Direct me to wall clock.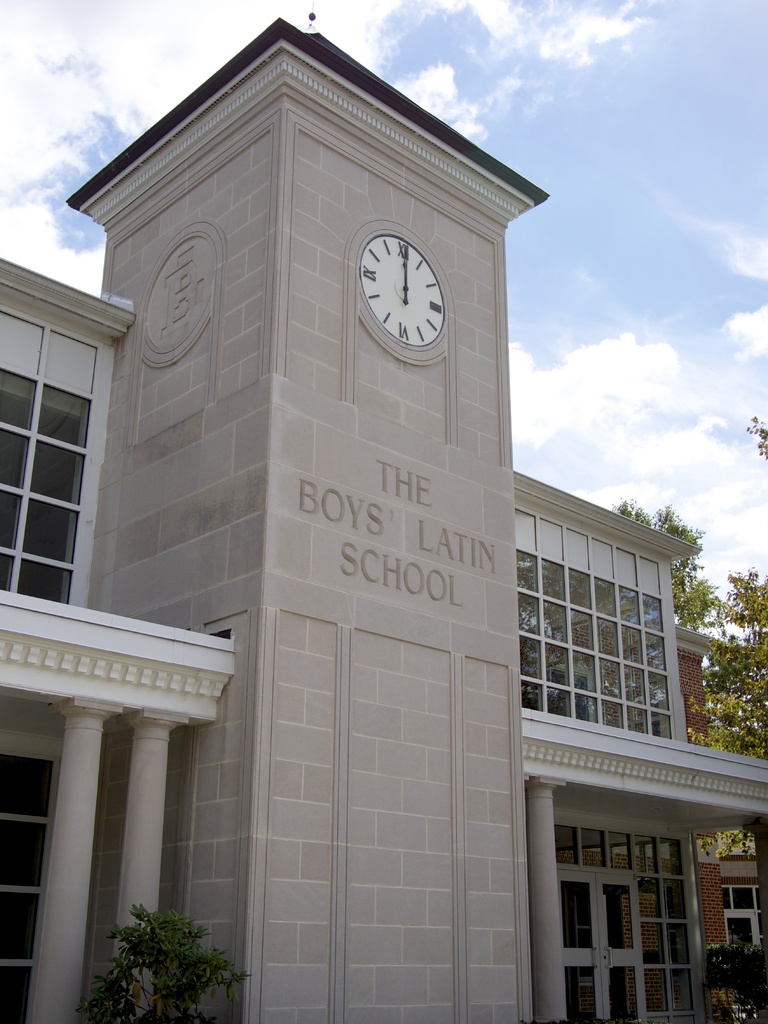
Direction: select_region(359, 234, 448, 342).
